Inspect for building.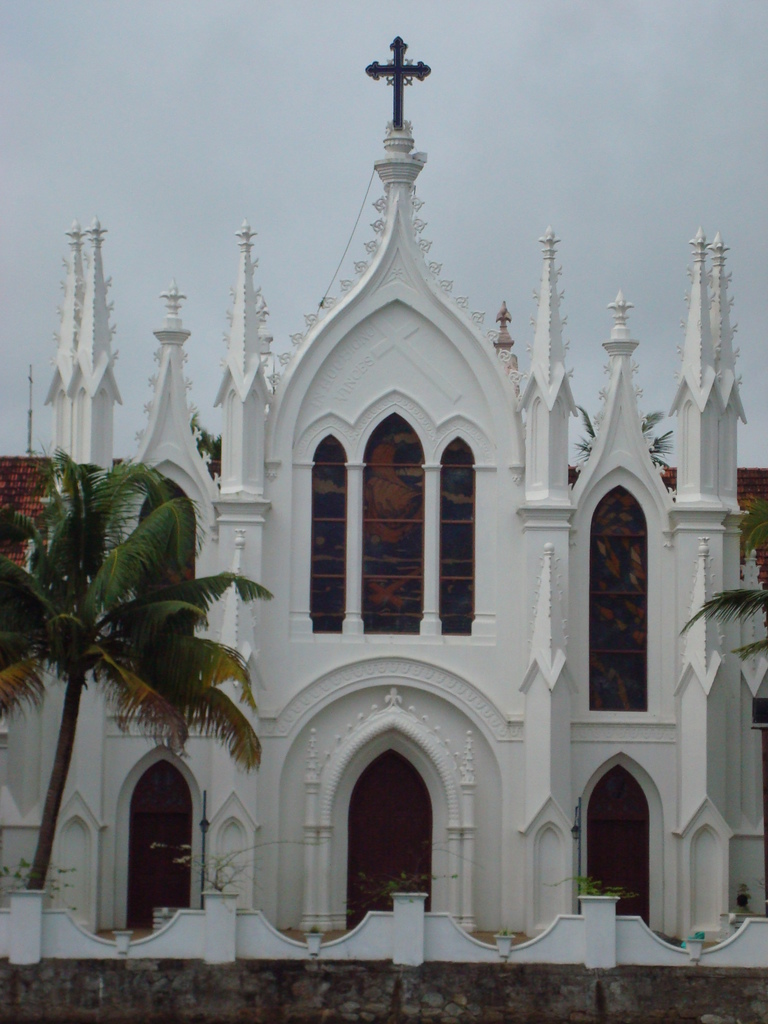
Inspection: box=[0, 33, 767, 964].
